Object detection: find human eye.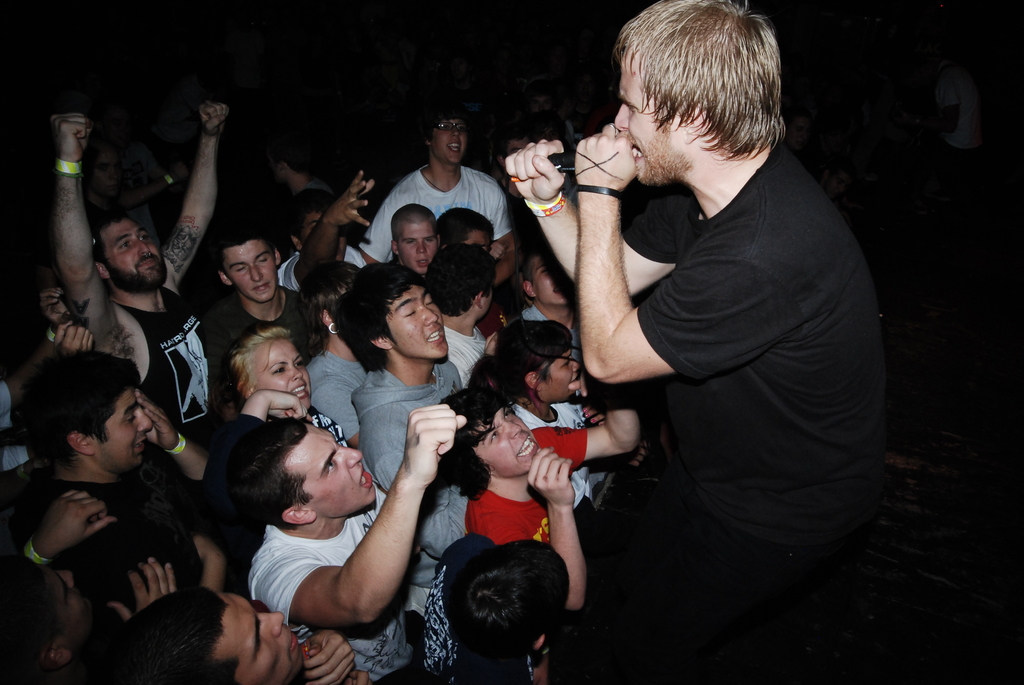
[274,366,287,376].
